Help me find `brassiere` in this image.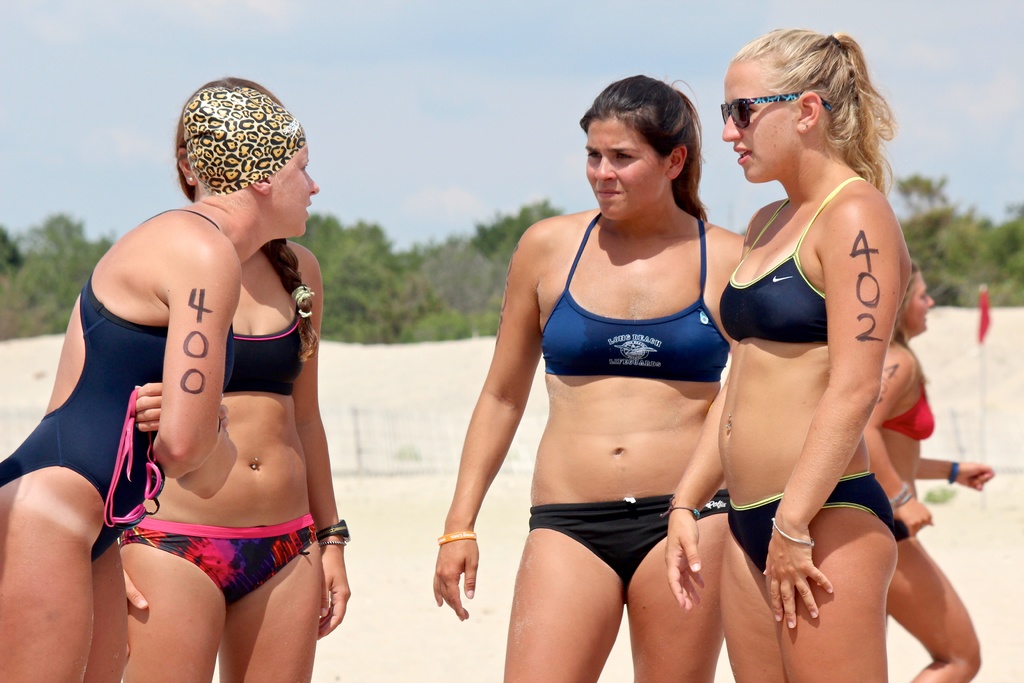
Found it: select_region(882, 378, 934, 439).
